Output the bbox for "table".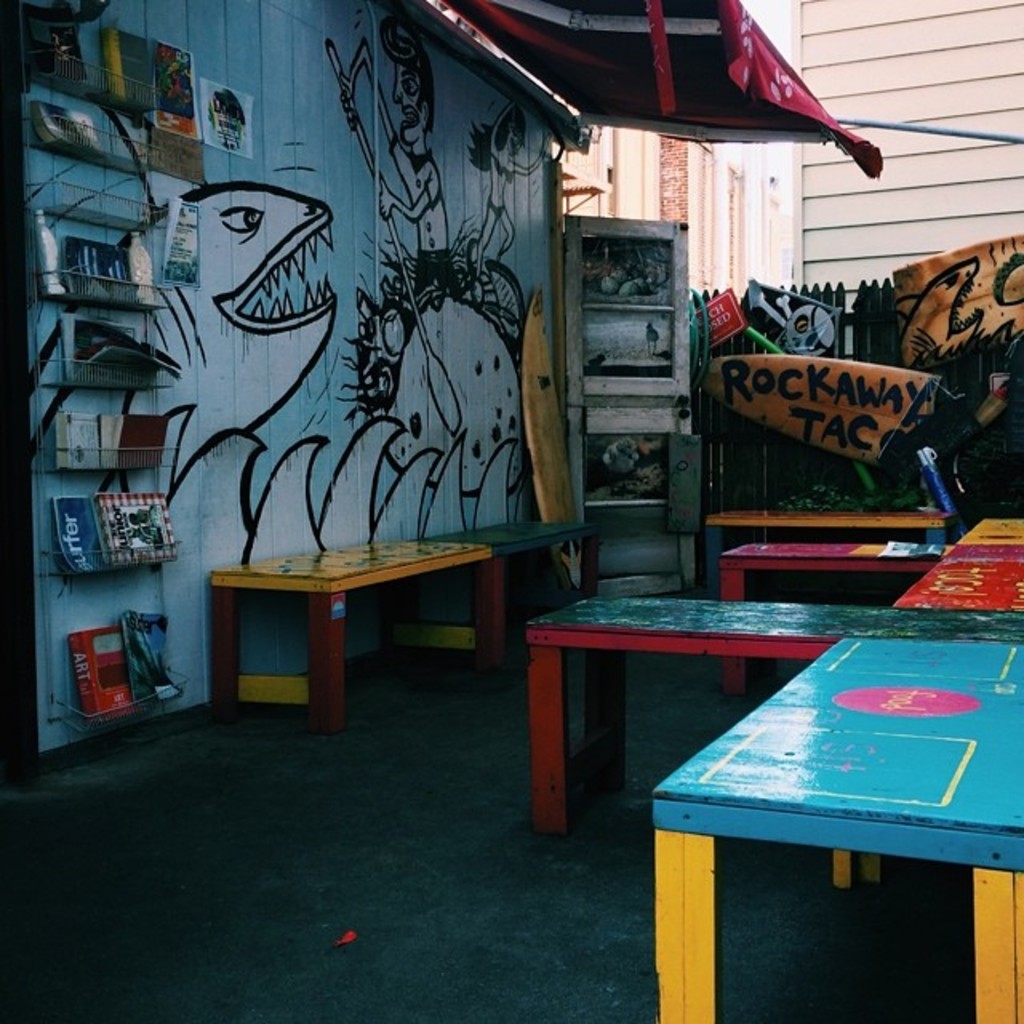
rect(704, 496, 957, 550).
